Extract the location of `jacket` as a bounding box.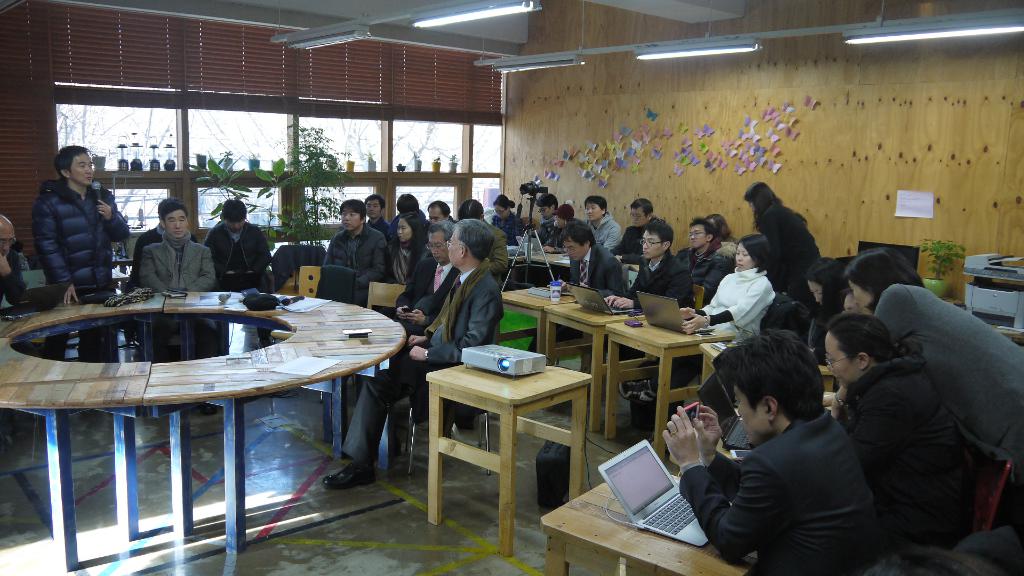
<box>847,355,966,516</box>.
